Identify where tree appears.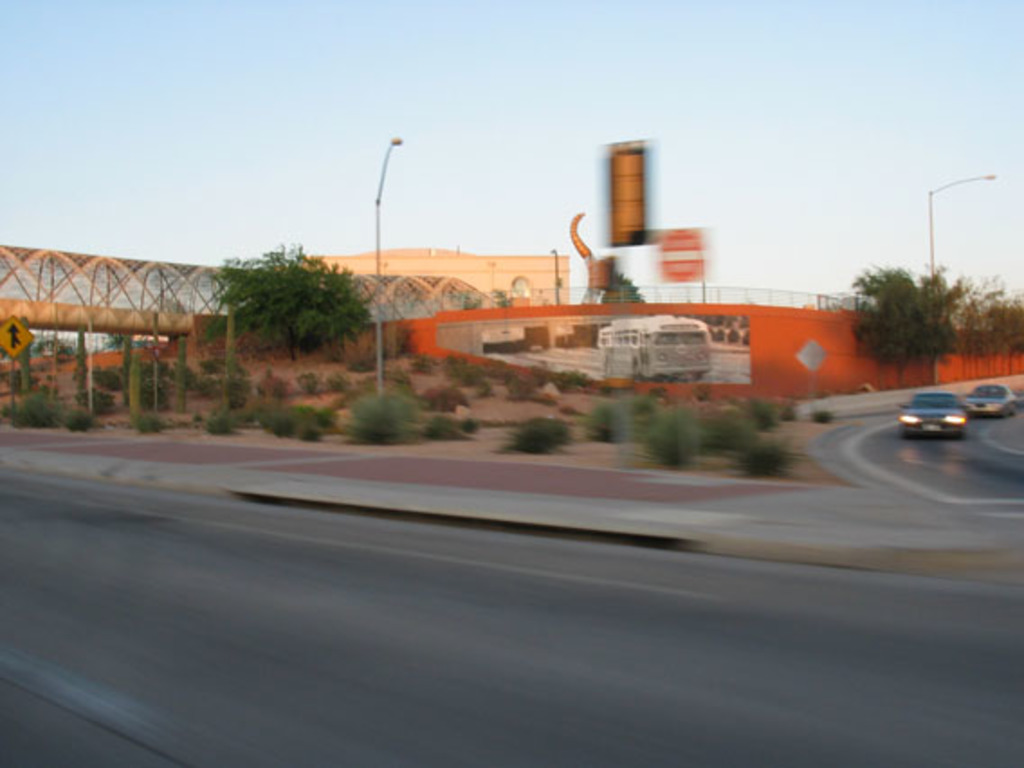
Appears at 202/247/377/371.
